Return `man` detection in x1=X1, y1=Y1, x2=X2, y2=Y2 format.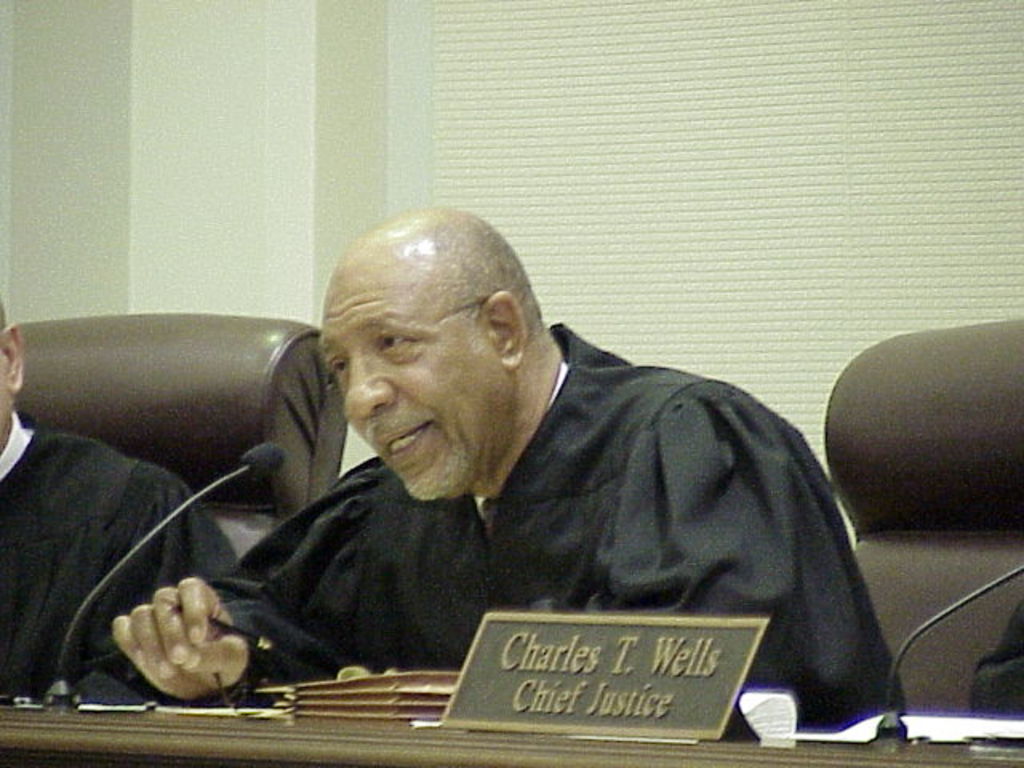
x1=168, y1=197, x2=914, y2=722.
